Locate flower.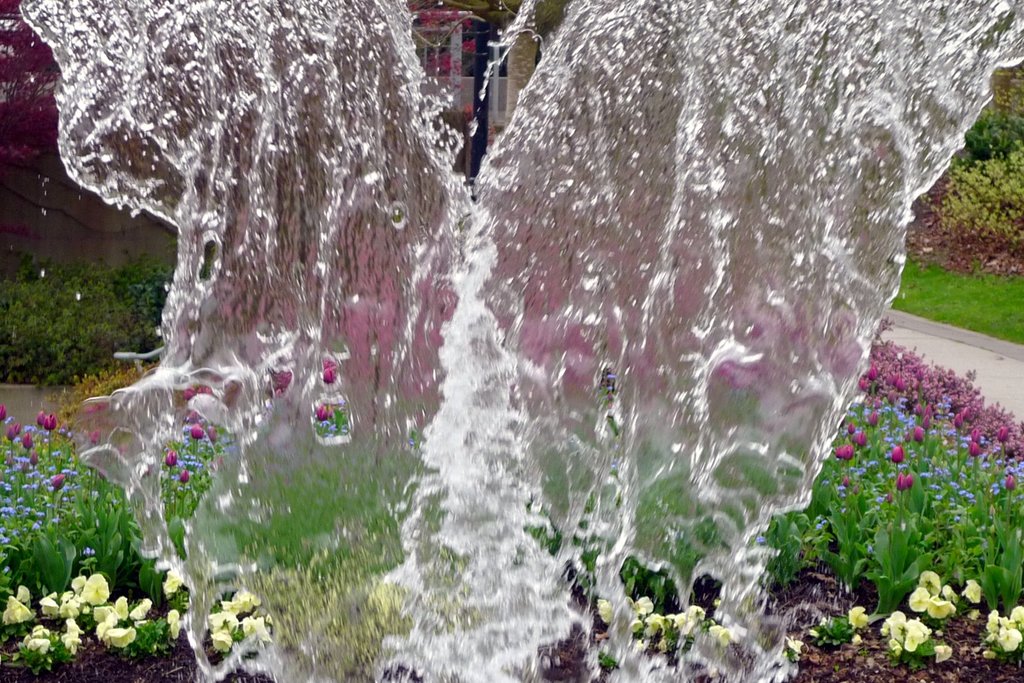
Bounding box: 51:476:63:490.
